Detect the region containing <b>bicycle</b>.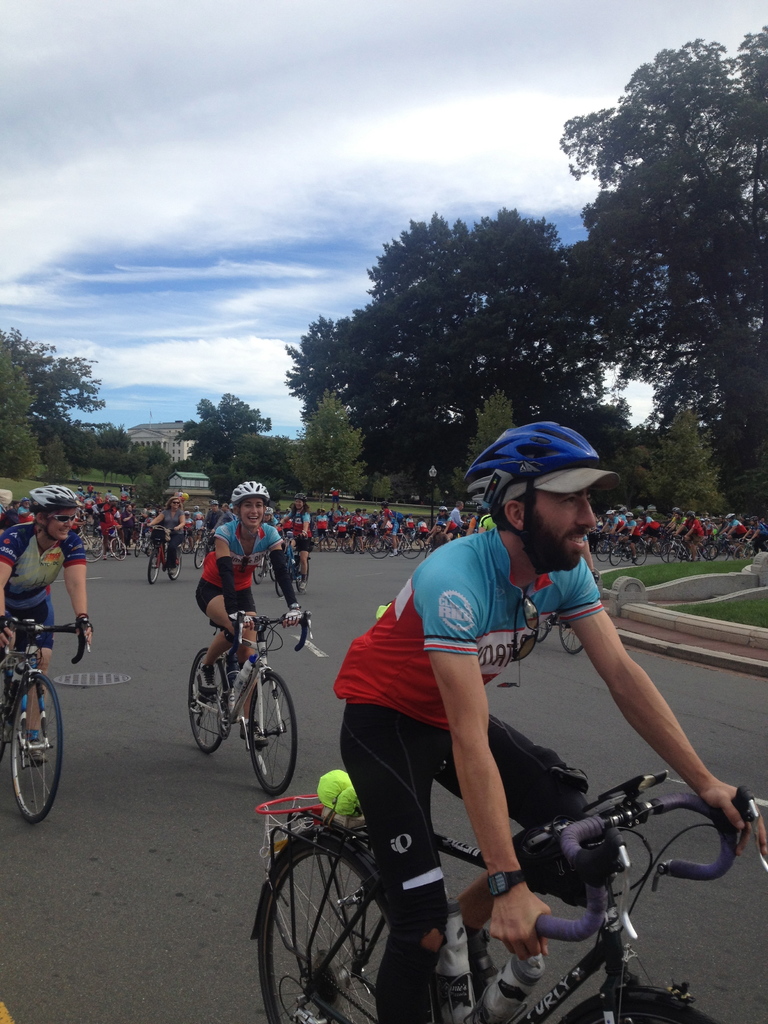
{"x1": 0, "y1": 608, "x2": 93, "y2": 830}.
